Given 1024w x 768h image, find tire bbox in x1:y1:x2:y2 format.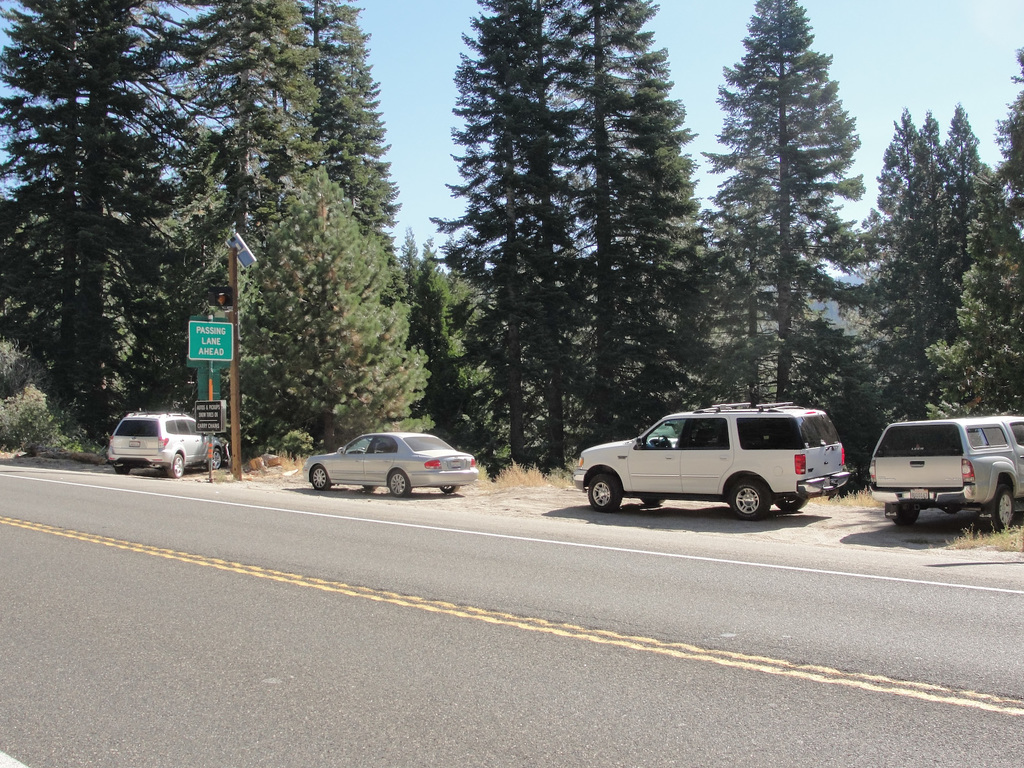
897:508:919:524.
